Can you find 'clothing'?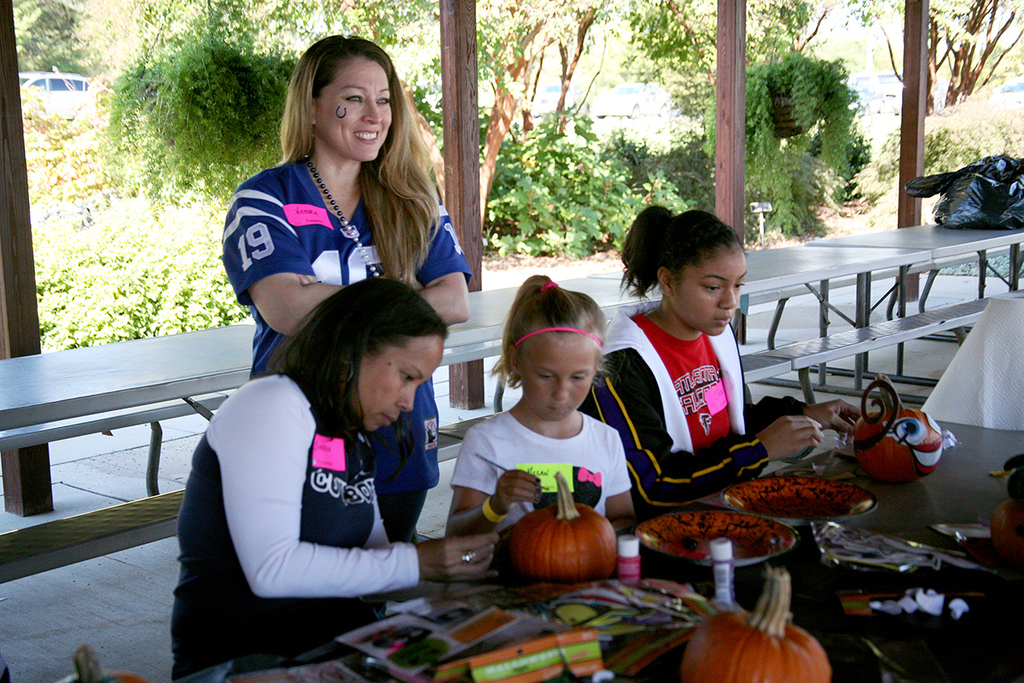
Yes, bounding box: [left=223, top=158, right=475, bottom=544].
